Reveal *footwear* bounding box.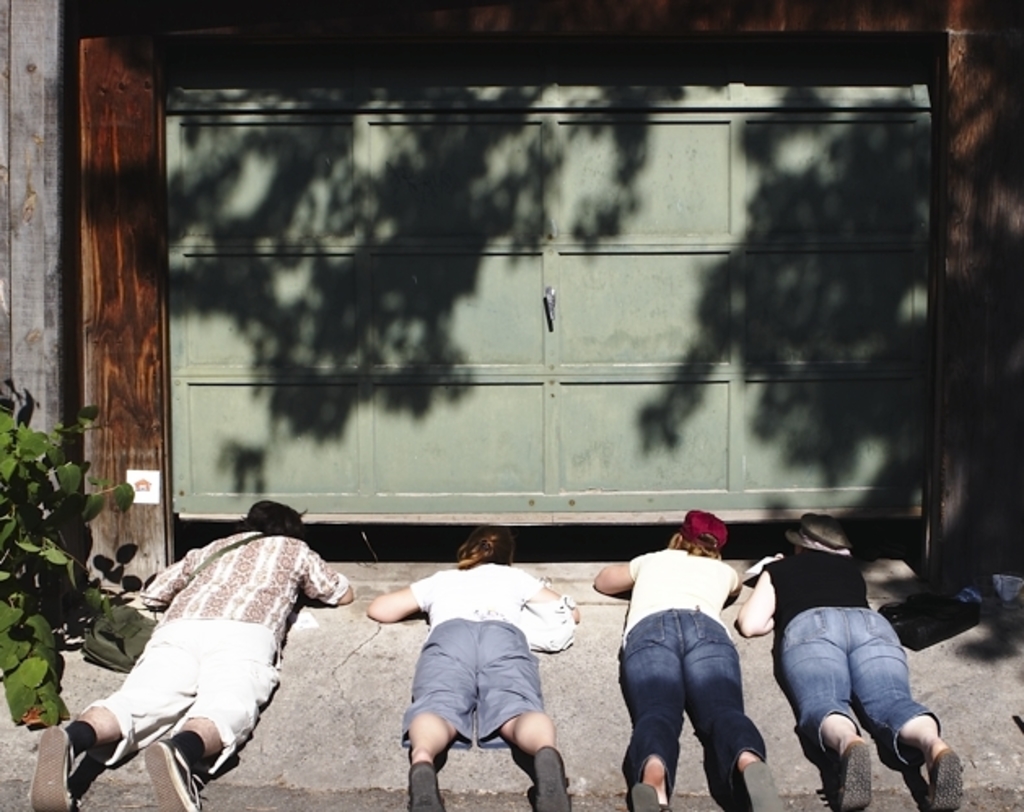
Revealed: detection(630, 783, 672, 810).
